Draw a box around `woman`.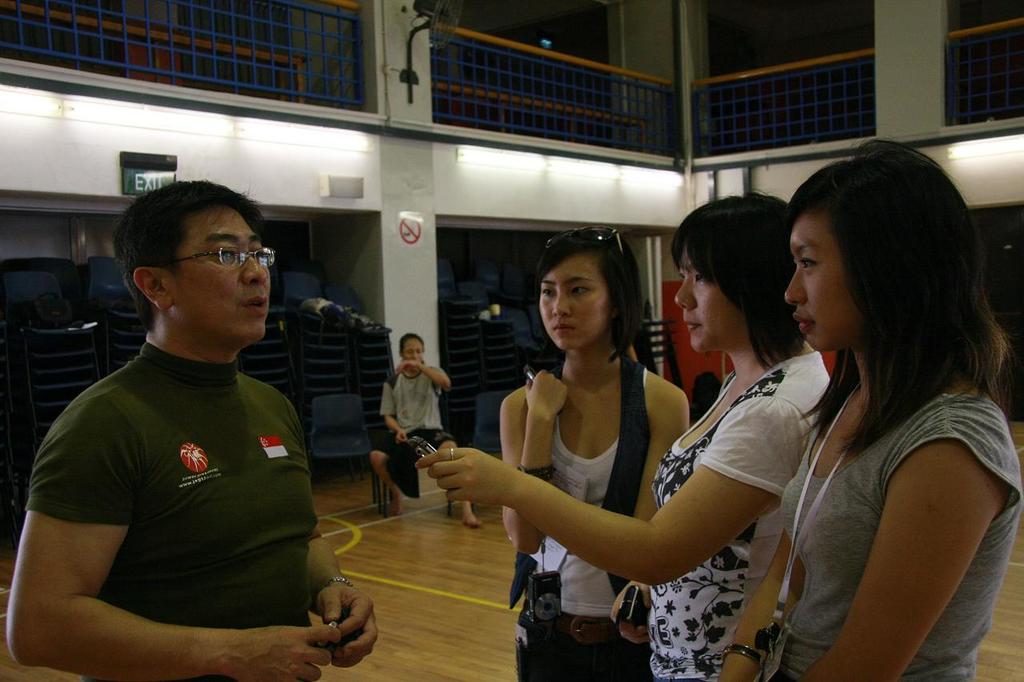
select_region(728, 130, 1001, 681).
